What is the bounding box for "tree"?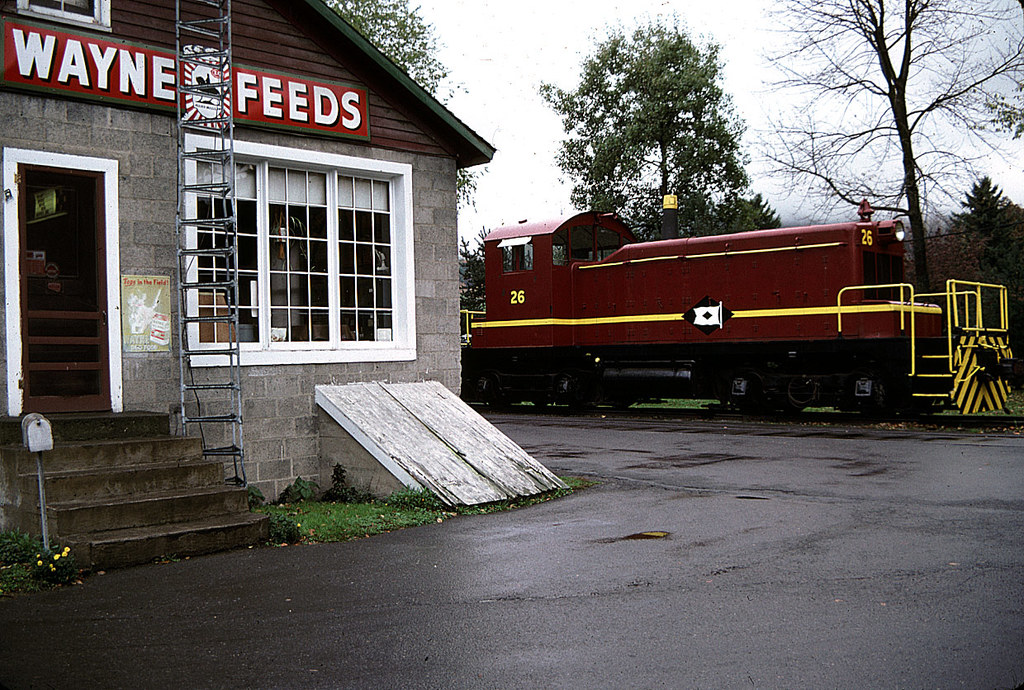
select_region(453, 234, 534, 303).
